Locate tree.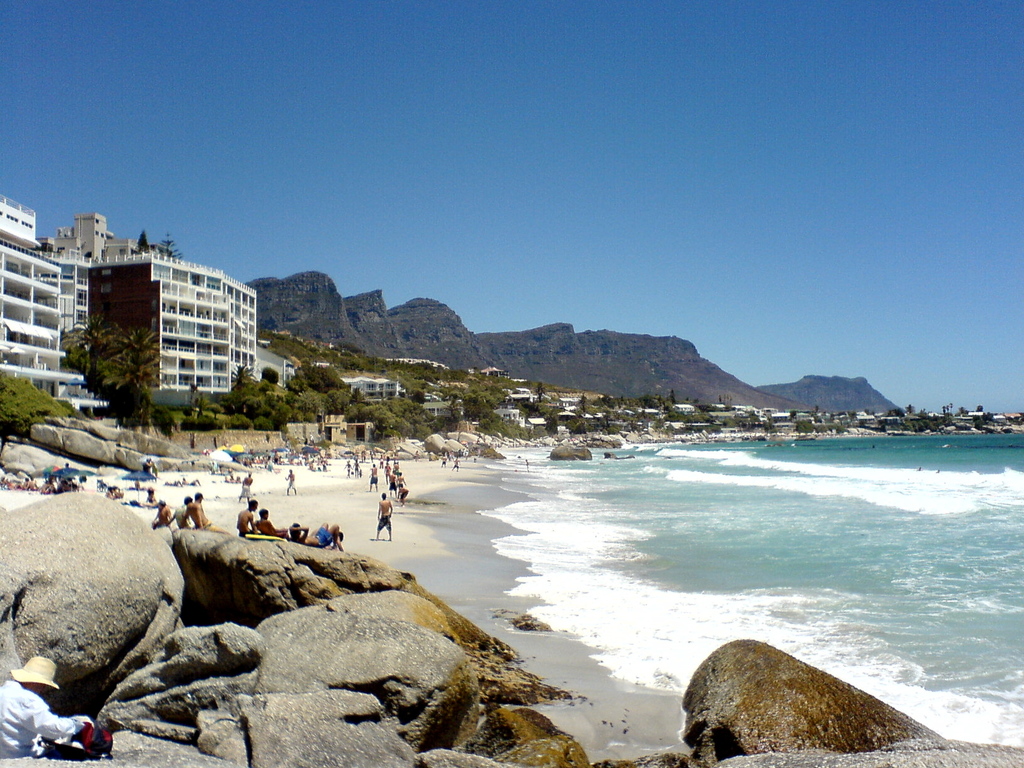
Bounding box: box(685, 396, 690, 401).
